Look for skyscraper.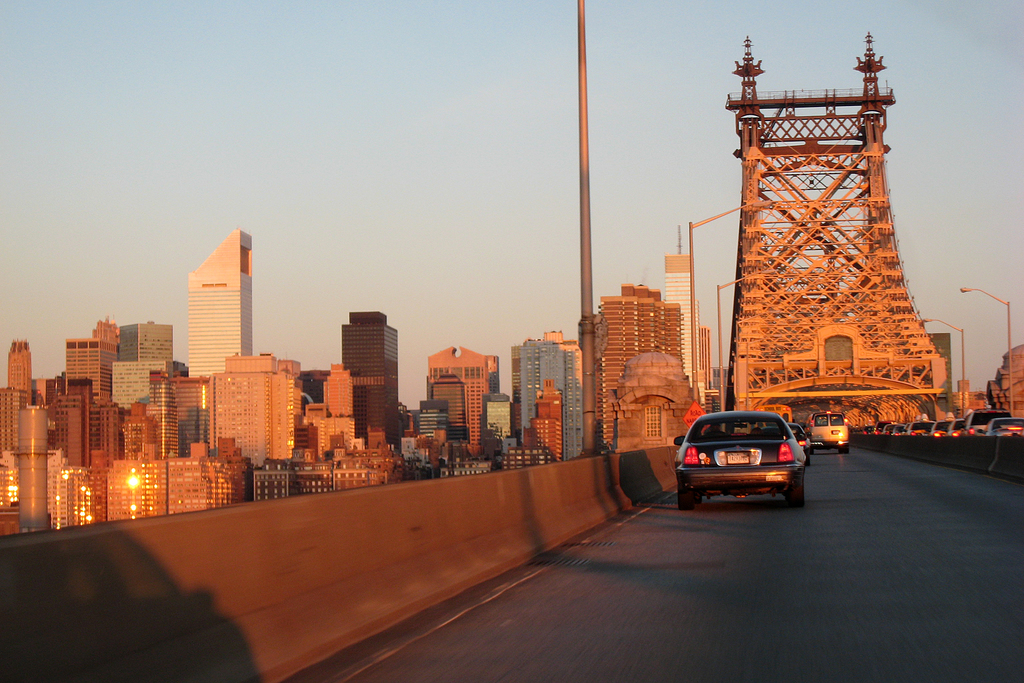
Found: box=[248, 452, 387, 504].
